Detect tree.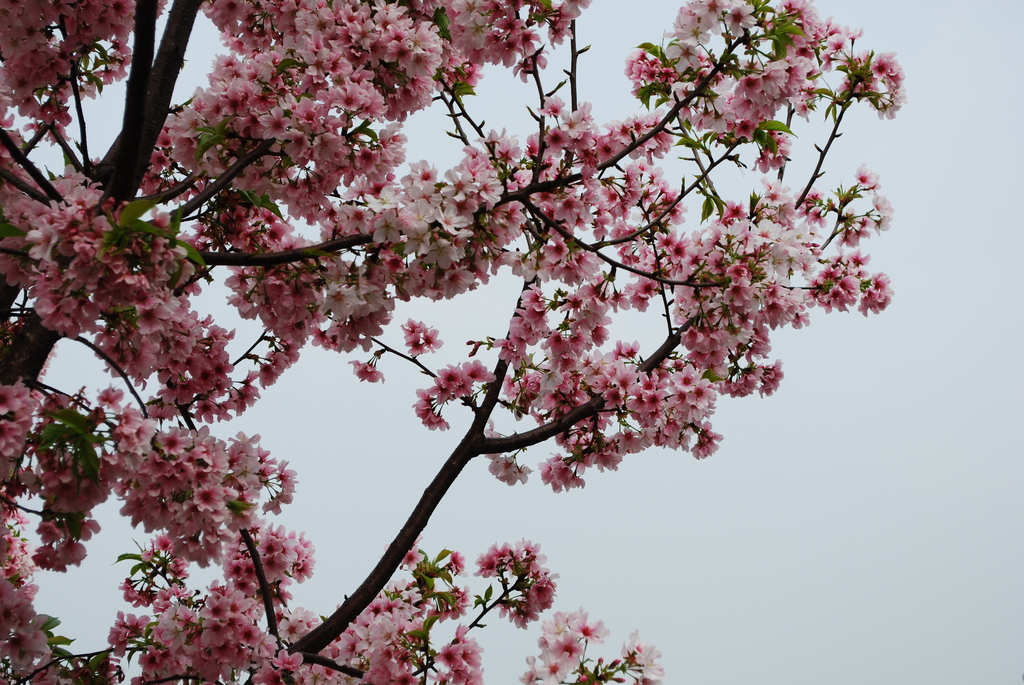
Detected at bbox=[0, 0, 909, 684].
